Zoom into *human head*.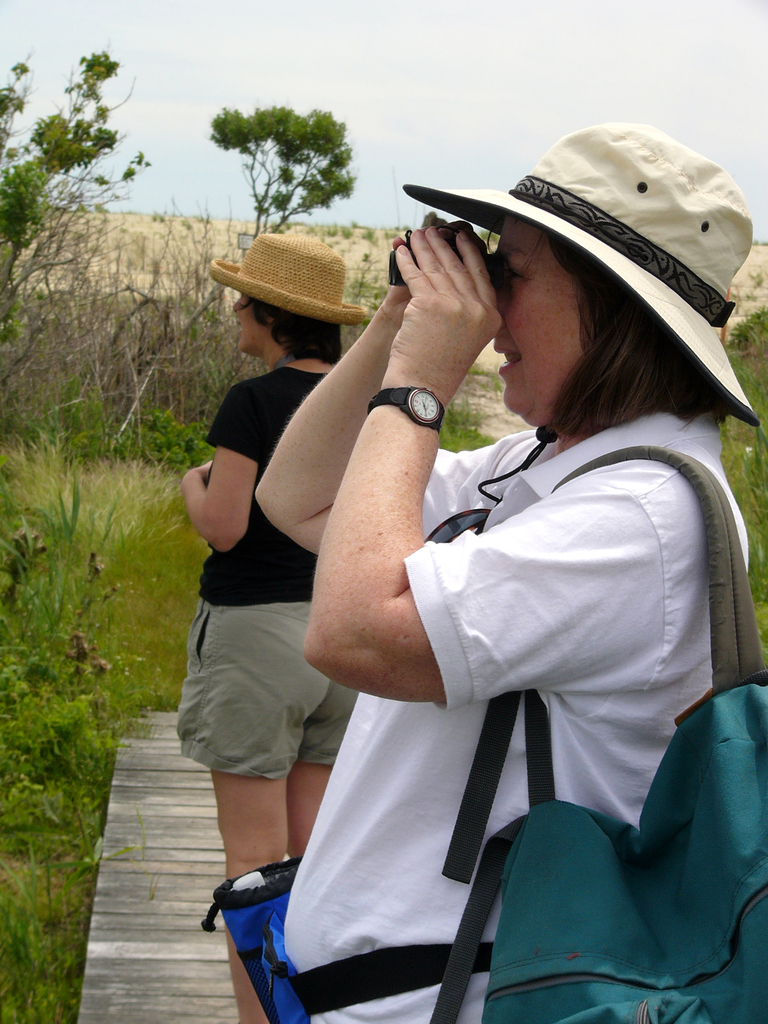
Zoom target: crop(401, 120, 756, 435).
